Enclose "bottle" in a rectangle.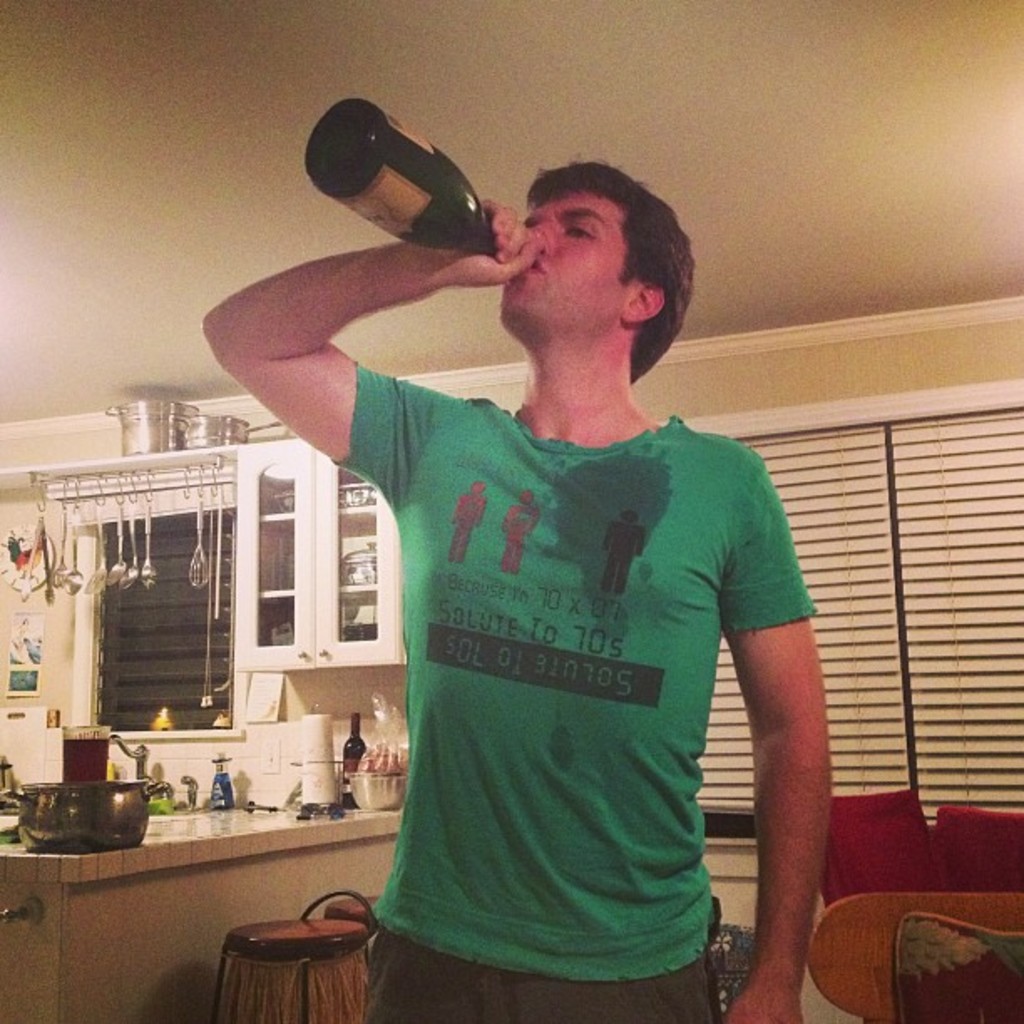
{"left": 345, "top": 716, "right": 366, "bottom": 812}.
